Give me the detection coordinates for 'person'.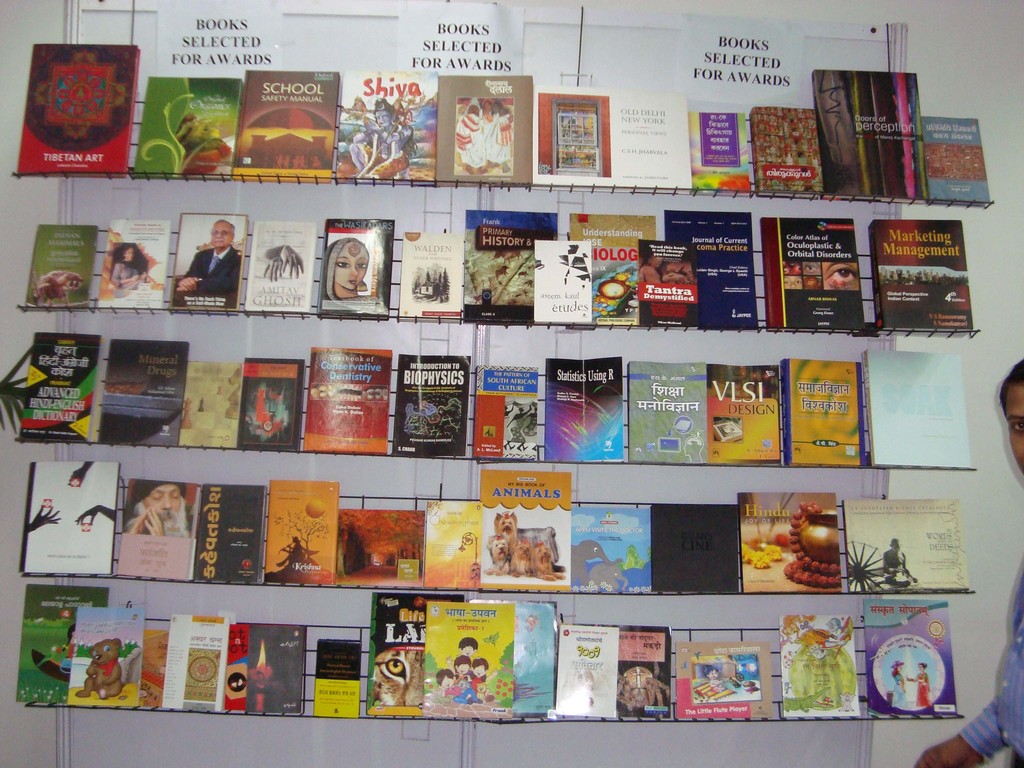
crop(104, 243, 143, 303).
